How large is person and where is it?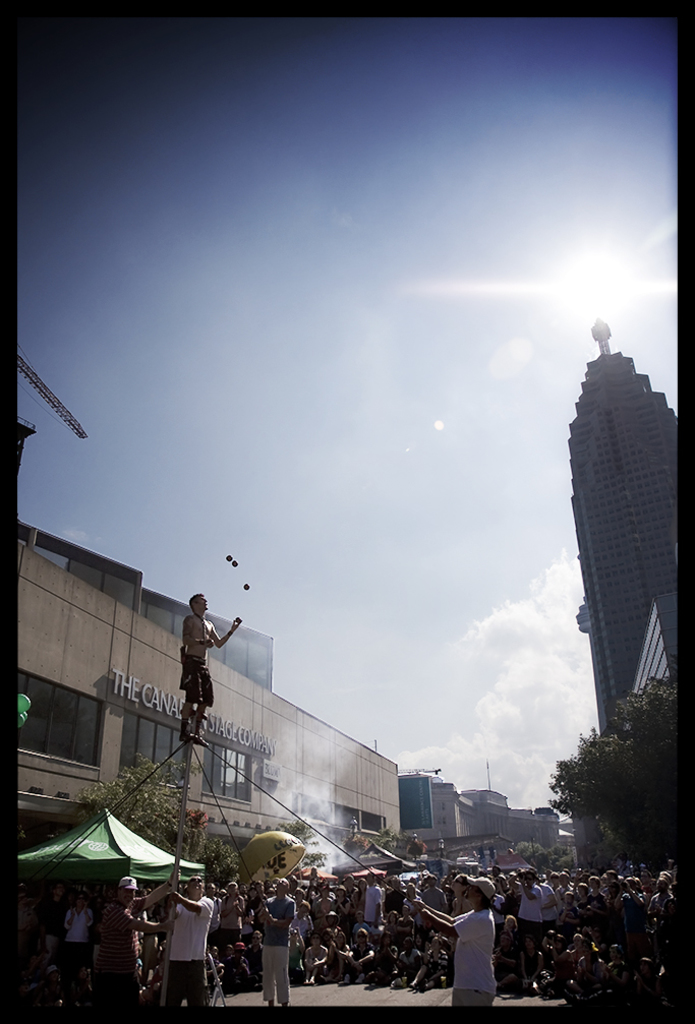
Bounding box: box(258, 876, 298, 1002).
